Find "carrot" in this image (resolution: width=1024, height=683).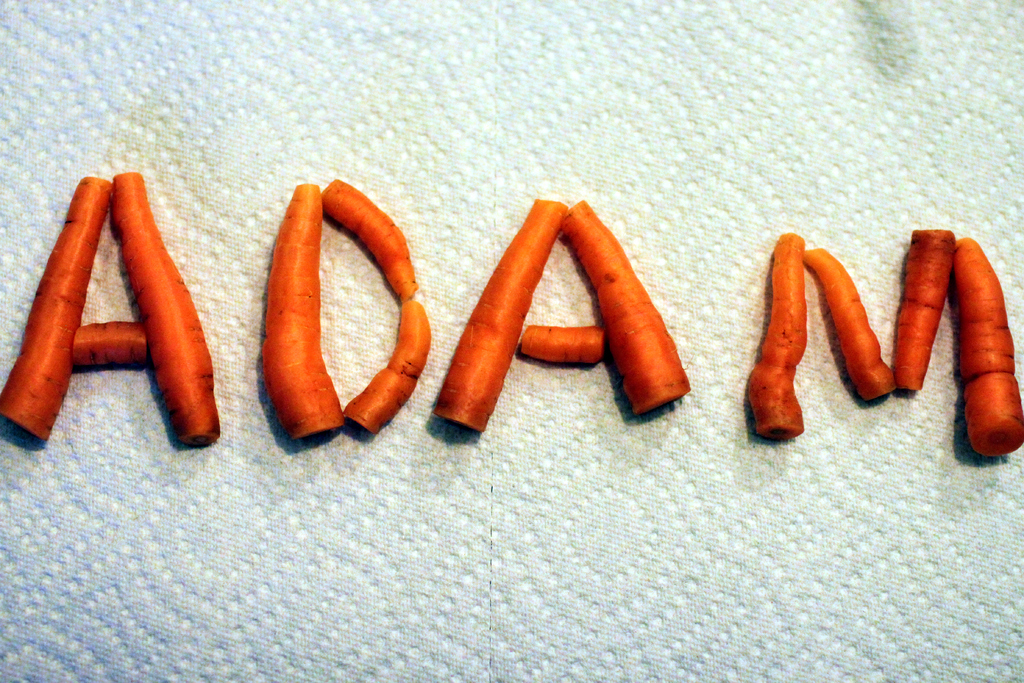
locate(257, 181, 350, 448).
